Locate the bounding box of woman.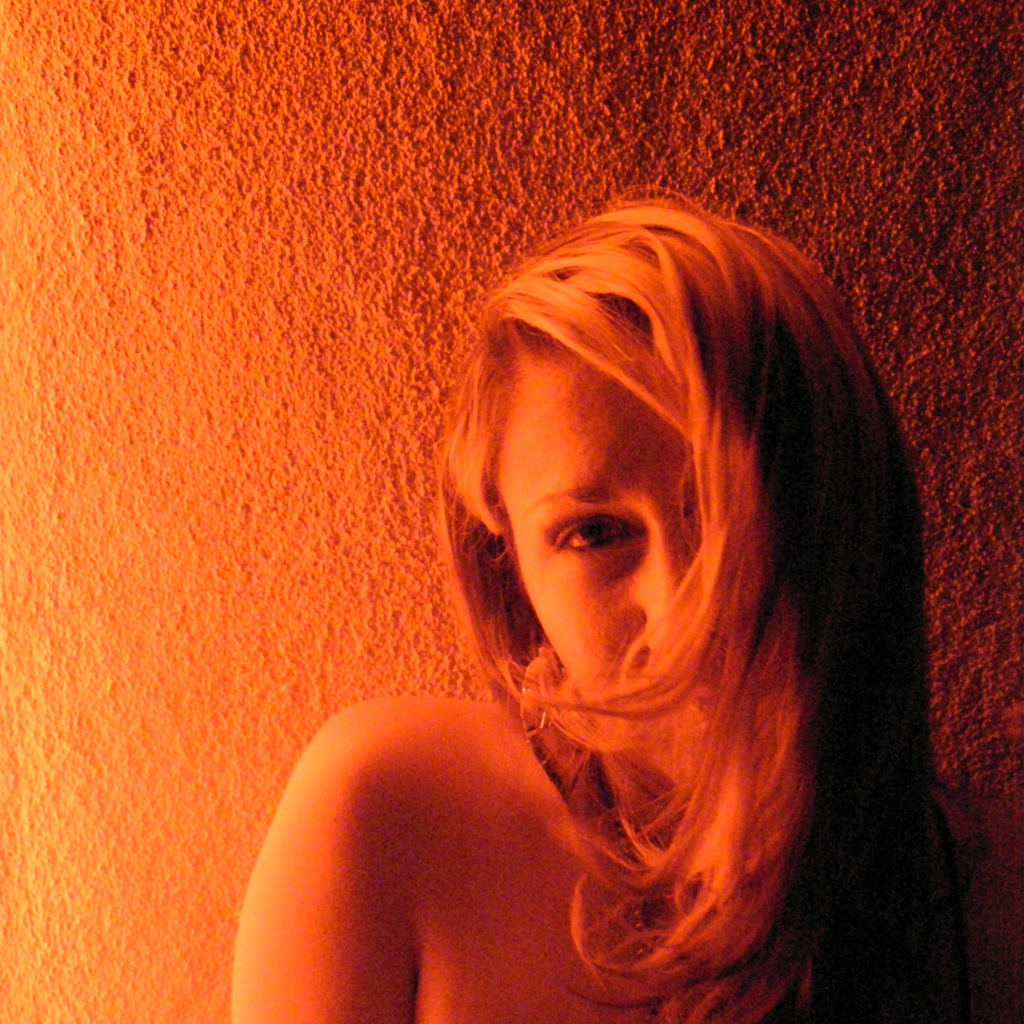
Bounding box: 228/185/974/1023.
